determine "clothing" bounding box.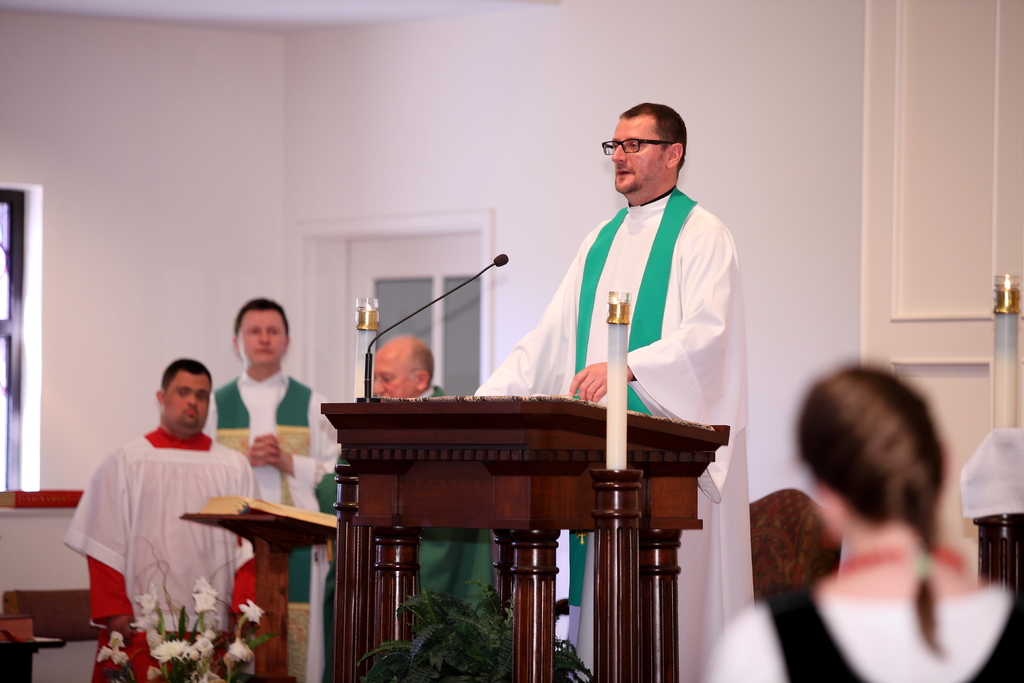
Determined: BBox(76, 400, 259, 643).
